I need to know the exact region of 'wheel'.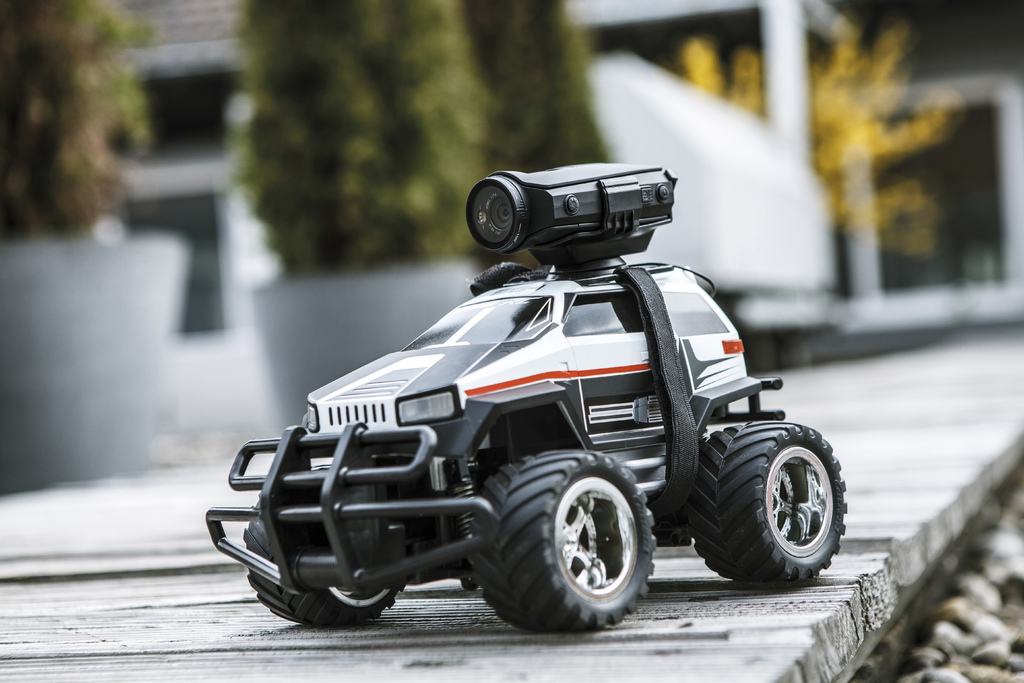
Region: (x1=232, y1=486, x2=399, y2=629).
